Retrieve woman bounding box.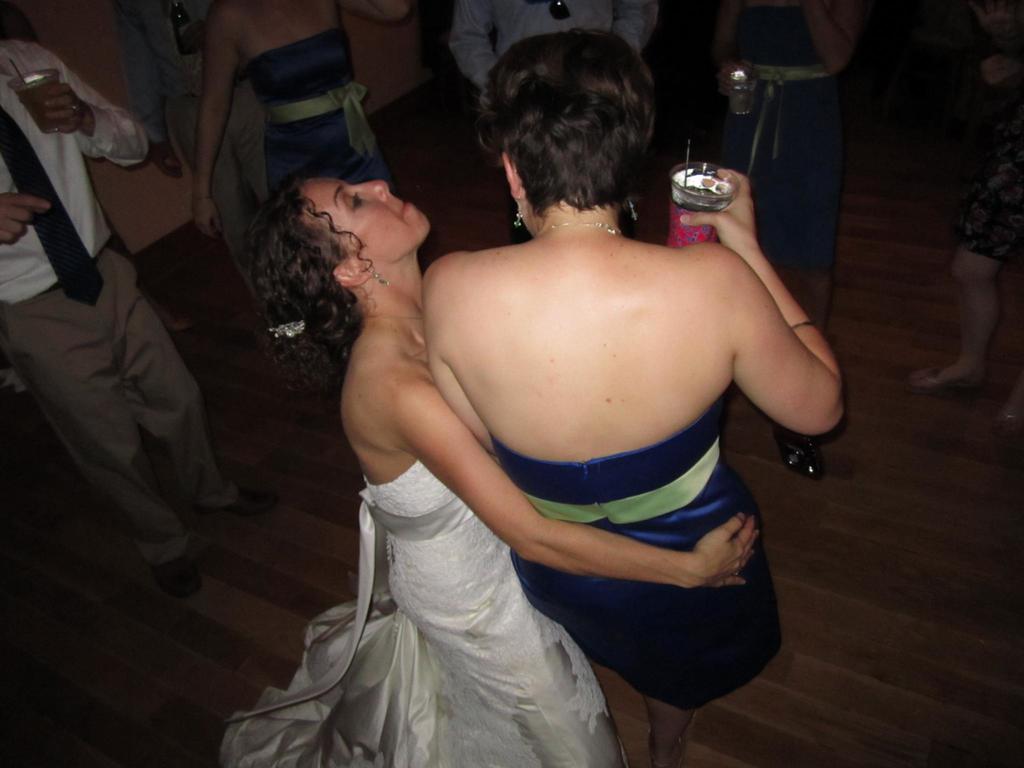
Bounding box: 420,28,842,764.
